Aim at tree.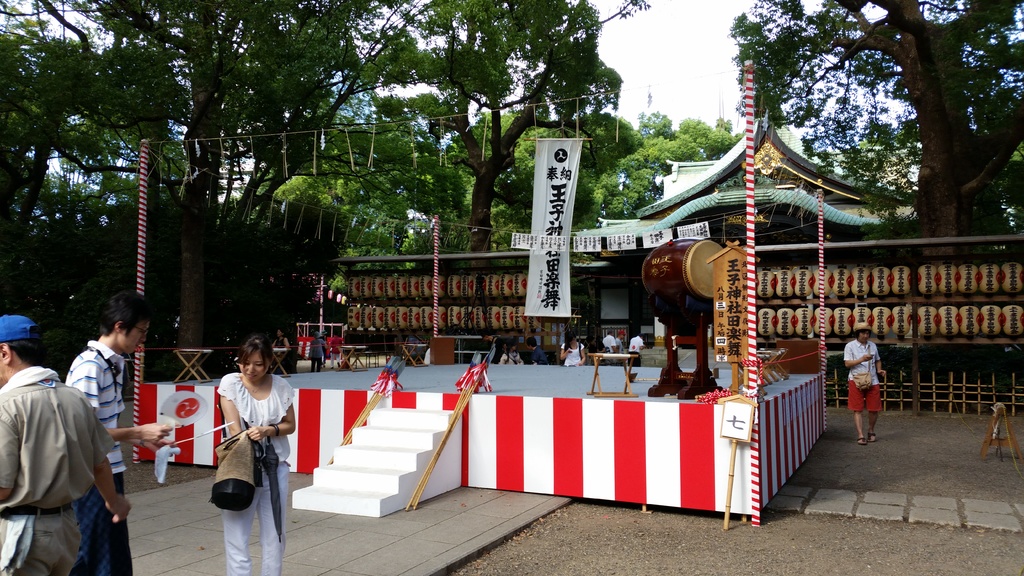
Aimed at [left=635, top=111, right=675, bottom=135].
